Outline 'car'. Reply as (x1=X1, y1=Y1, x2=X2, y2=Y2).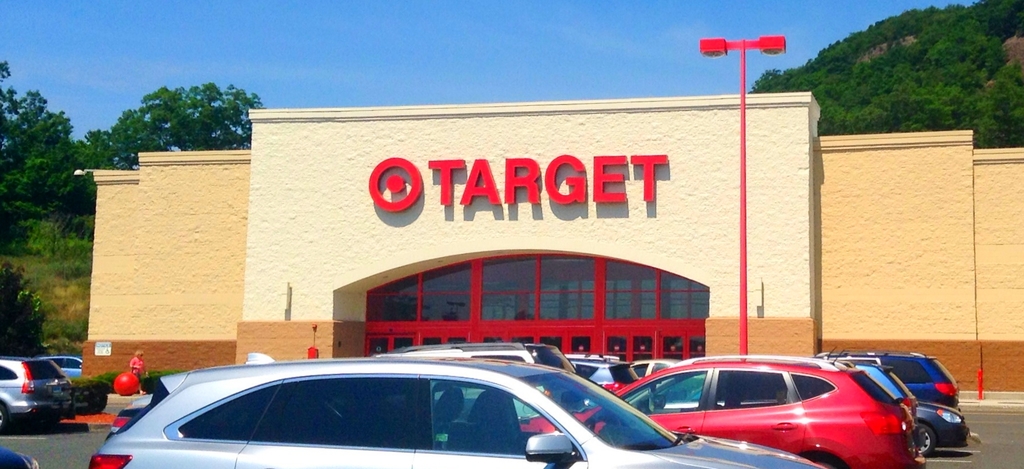
(x1=0, y1=359, x2=74, y2=432).
